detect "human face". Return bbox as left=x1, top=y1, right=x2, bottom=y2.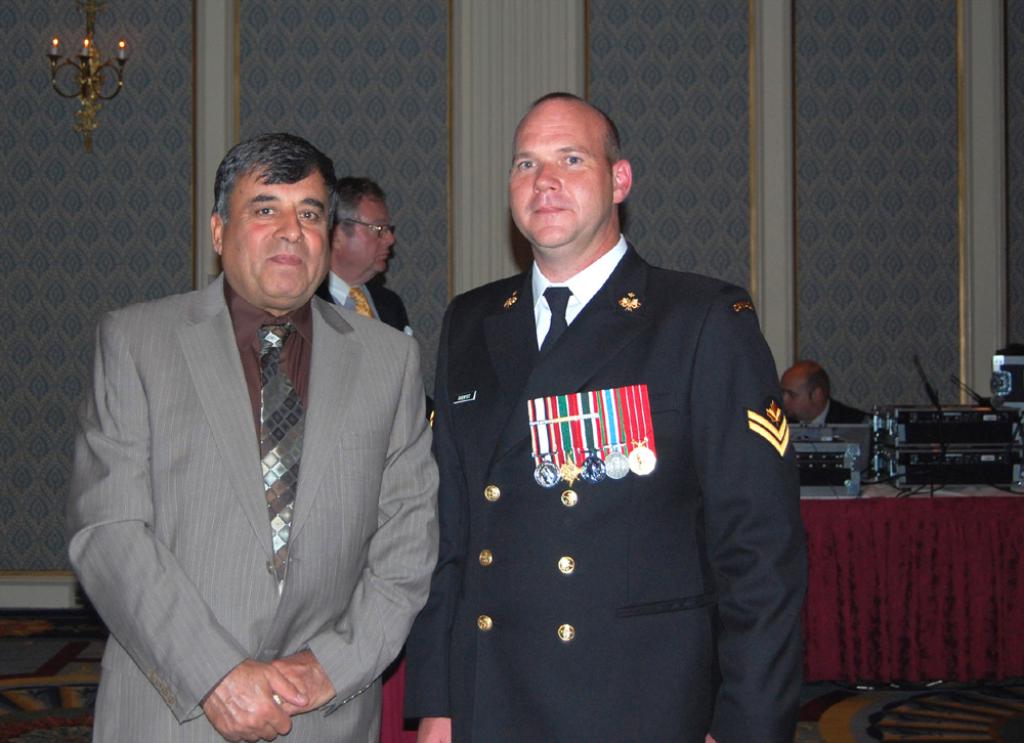
left=513, top=106, right=608, bottom=253.
